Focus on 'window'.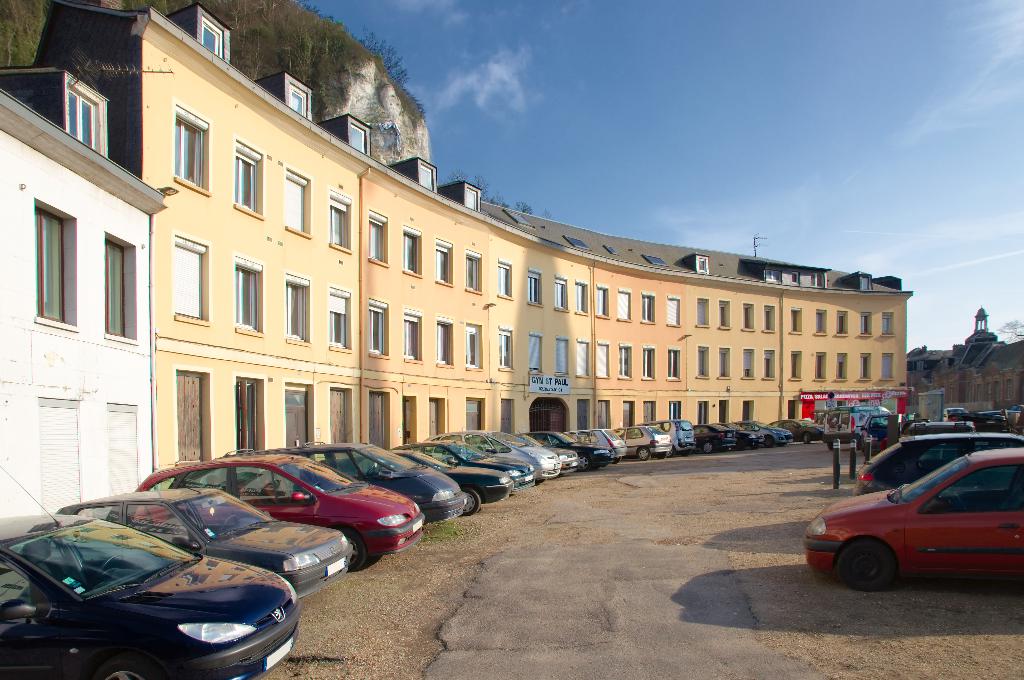
Focused at 643 348 653 377.
